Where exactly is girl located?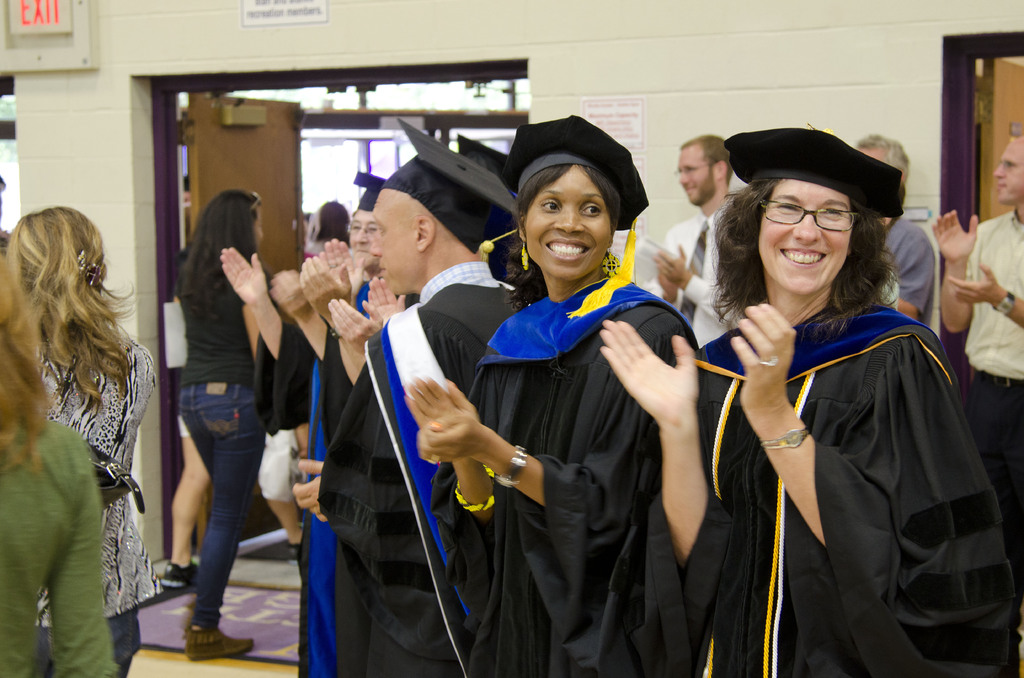
Its bounding box is crop(13, 206, 164, 672).
